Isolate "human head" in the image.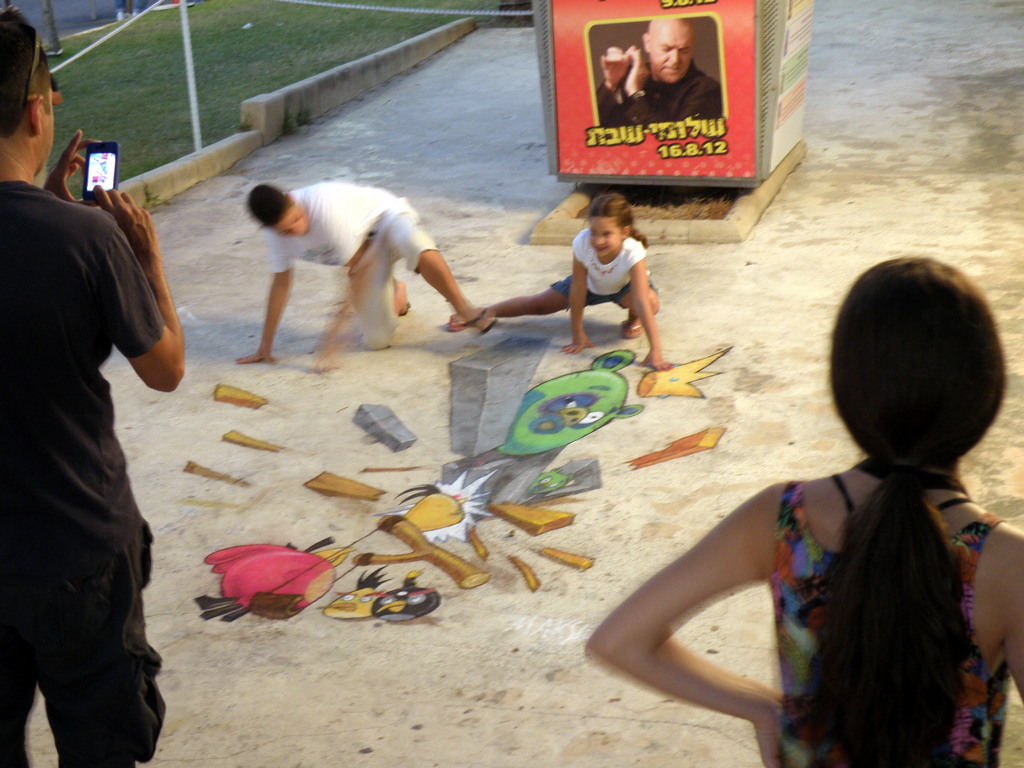
Isolated region: bbox=(0, 10, 55, 176).
